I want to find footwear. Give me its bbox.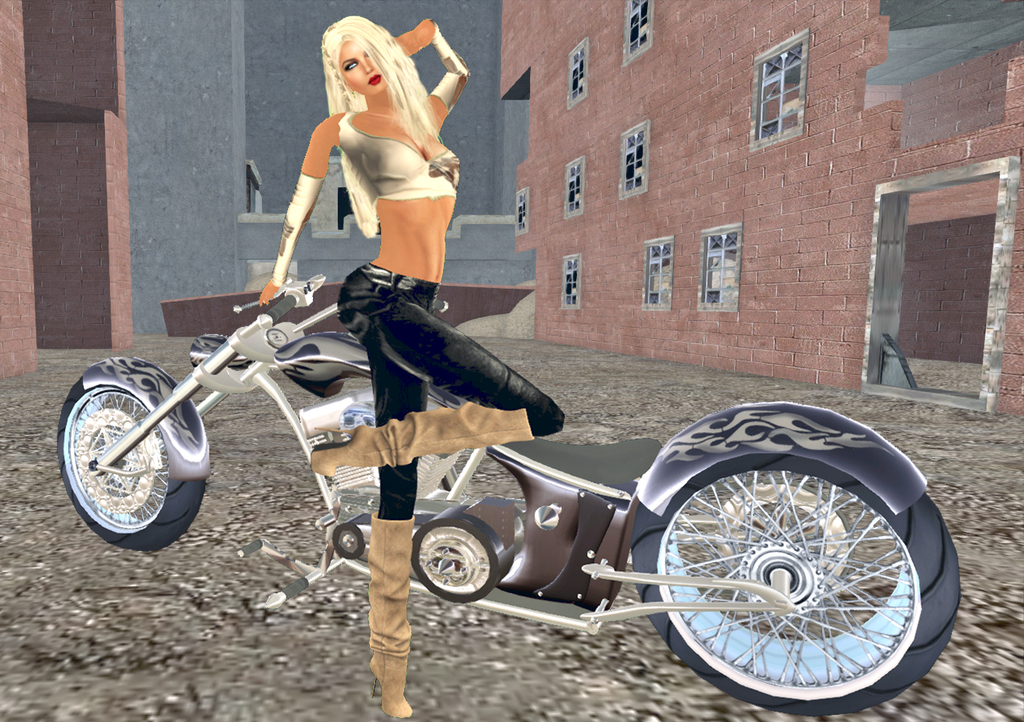
bbox=(308, 406, 533, 478).
